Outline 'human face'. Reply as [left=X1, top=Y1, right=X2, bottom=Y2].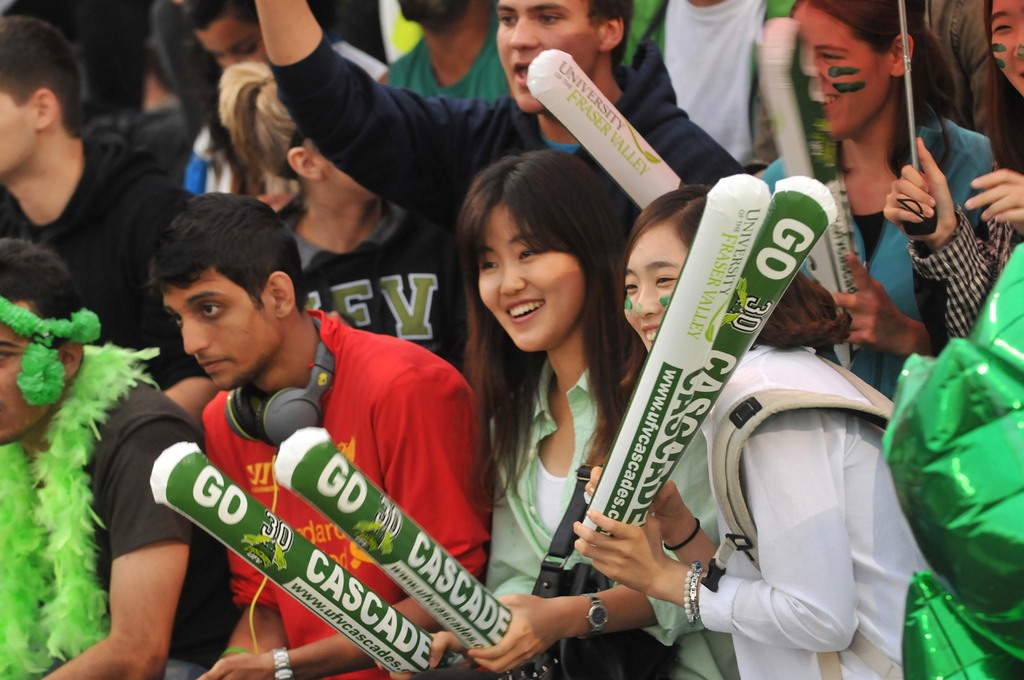
[left=477, top=200, right=582, bottom=353].
